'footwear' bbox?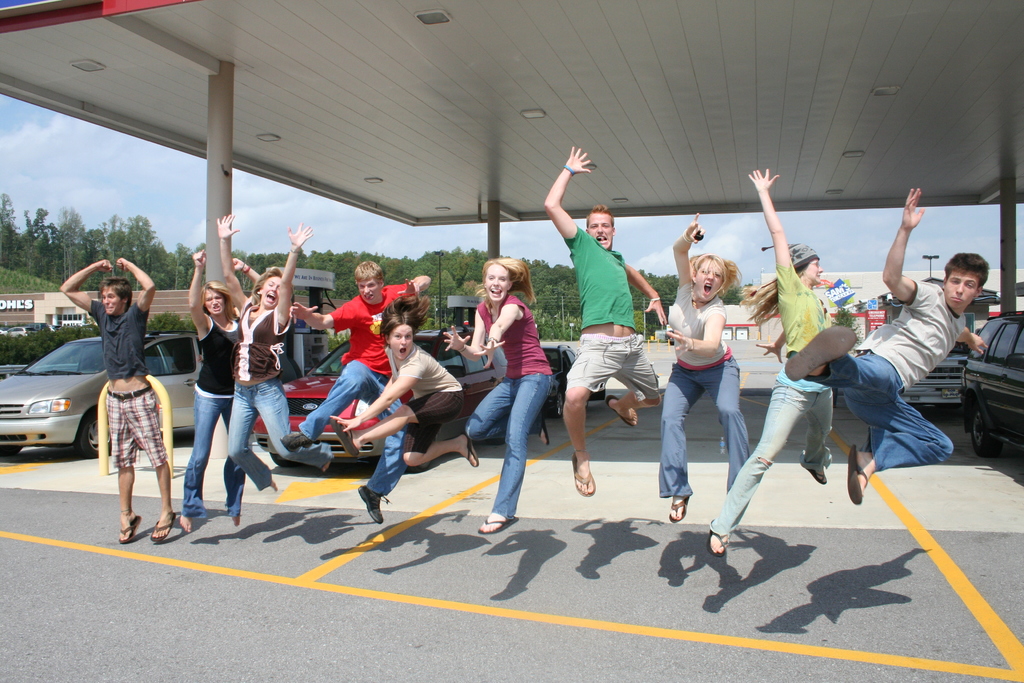
left=280, top=432, right=310, bottom=456
